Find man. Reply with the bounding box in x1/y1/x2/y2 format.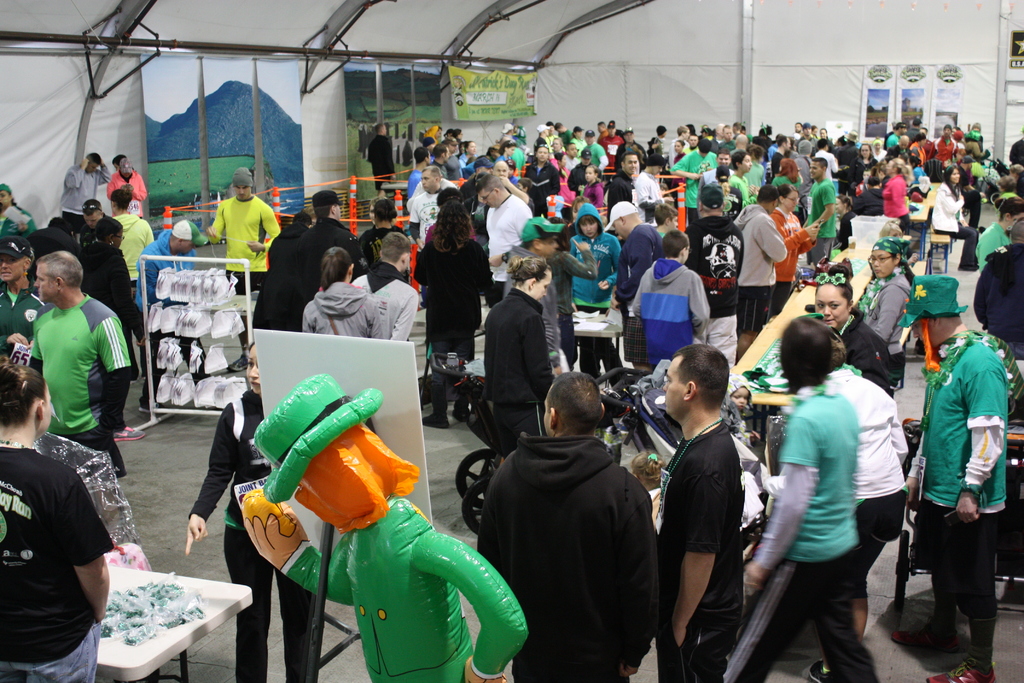
75/218/148/437.
